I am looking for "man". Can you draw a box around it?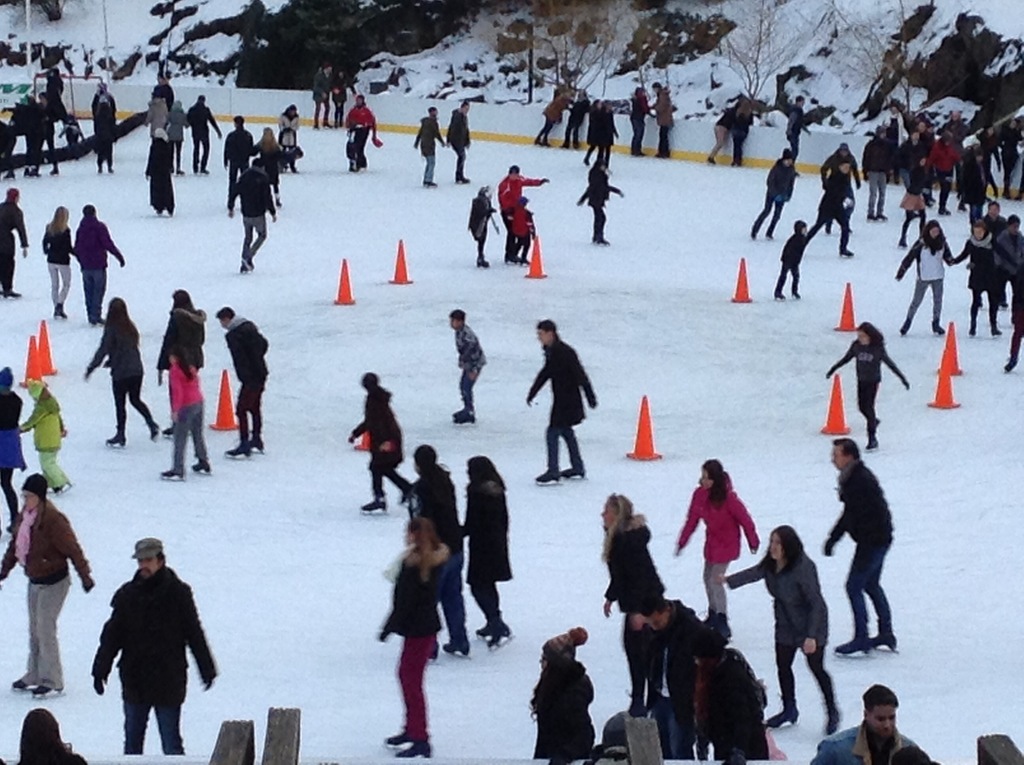
Sure, the bounding box is x1=227, y1=158, x2=276, y2=274.
